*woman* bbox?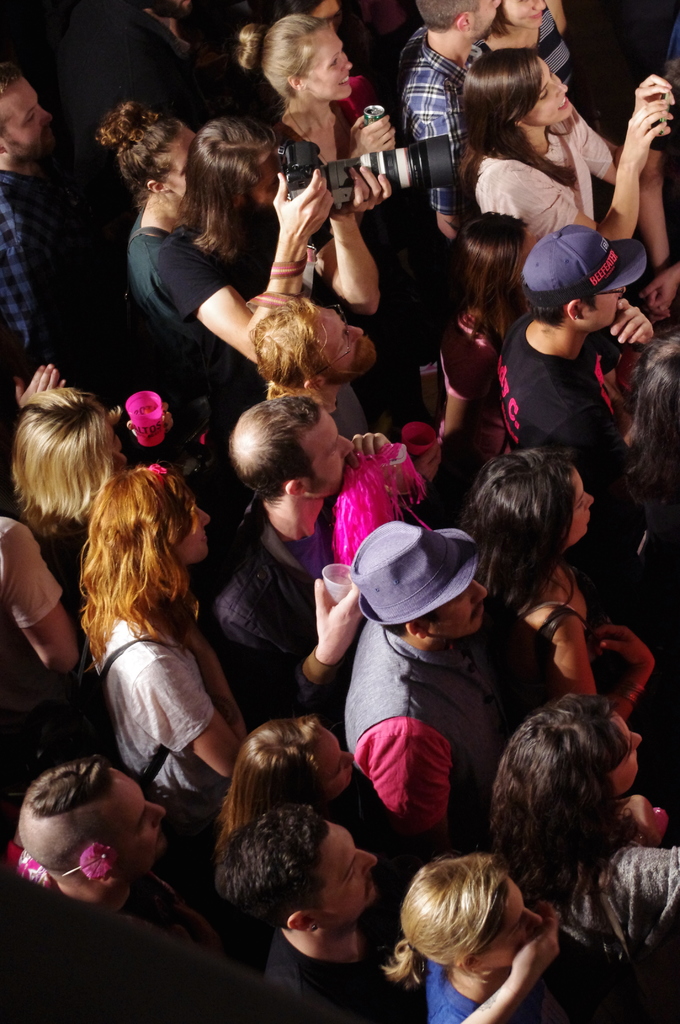
bbox=(170, 120, 448, 328)
